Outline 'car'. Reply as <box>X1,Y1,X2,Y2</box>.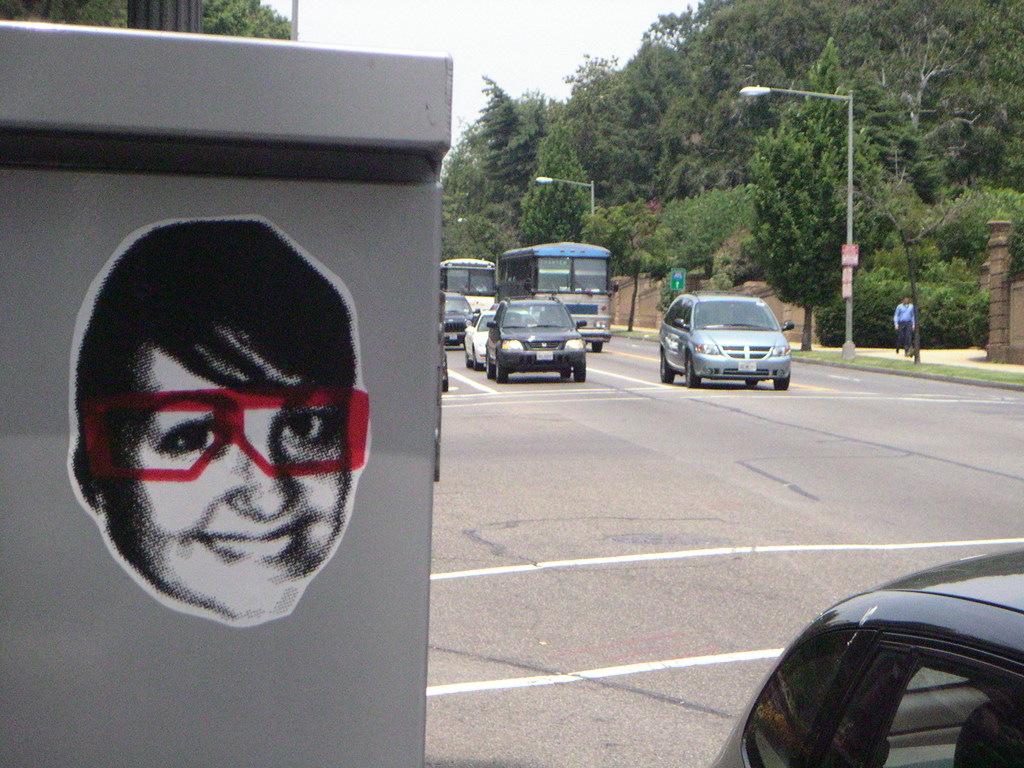
<box>483,294,589,382</box>.
